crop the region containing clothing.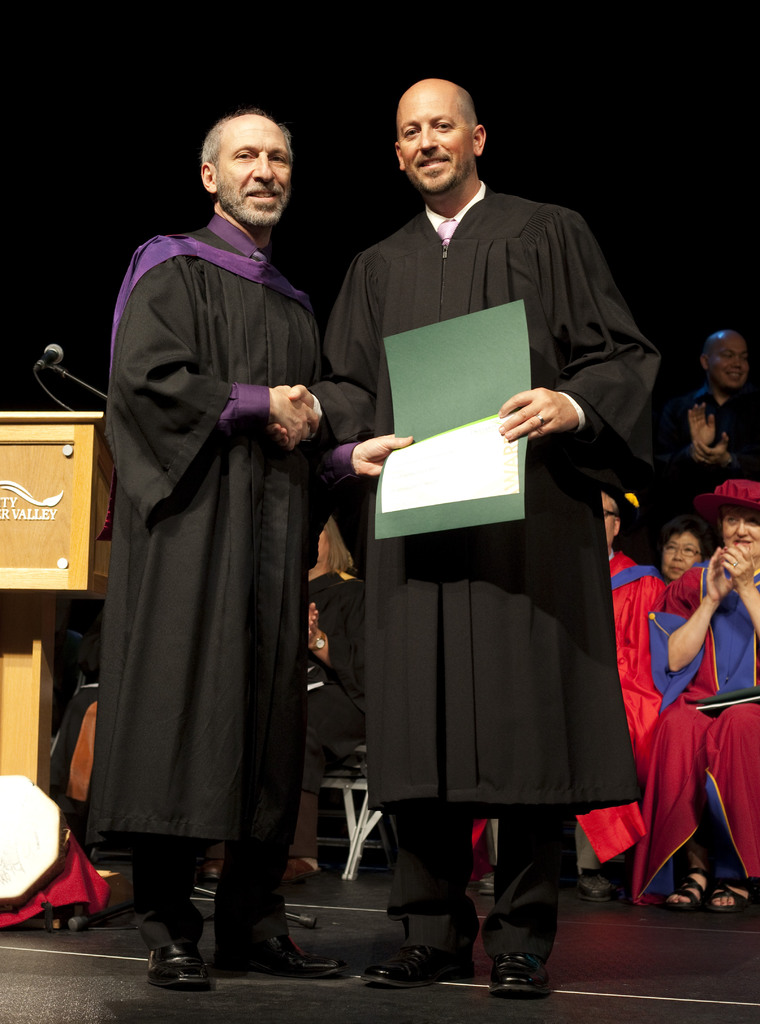
Crop region: crop(642, 577, 756, 904).
